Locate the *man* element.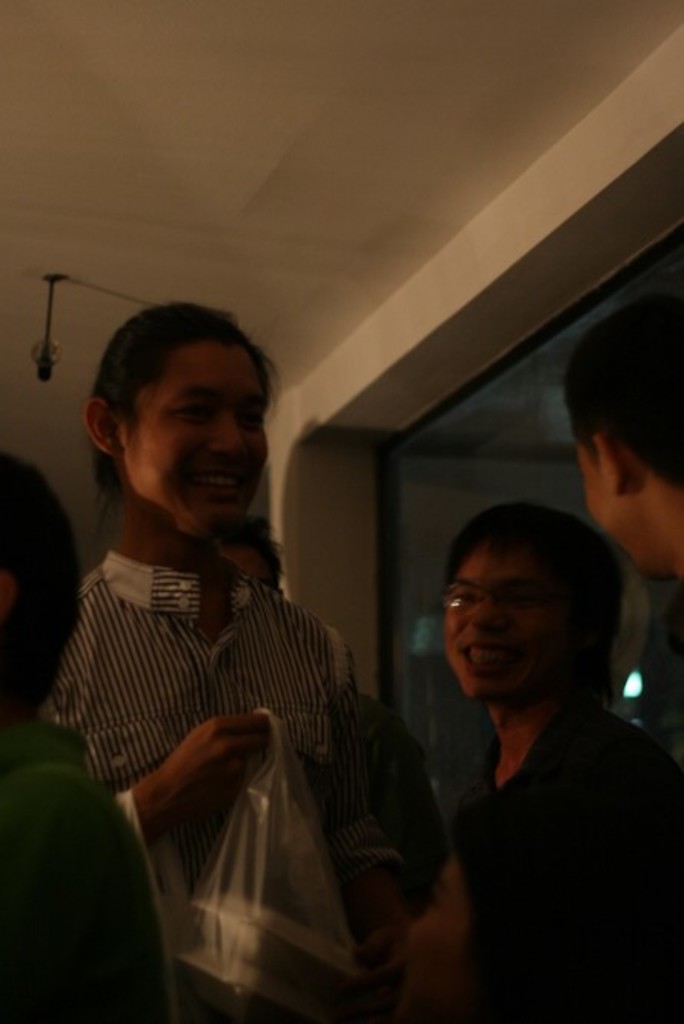
Element bbox: (left=440, top=509, right=682, bottom=1022).
